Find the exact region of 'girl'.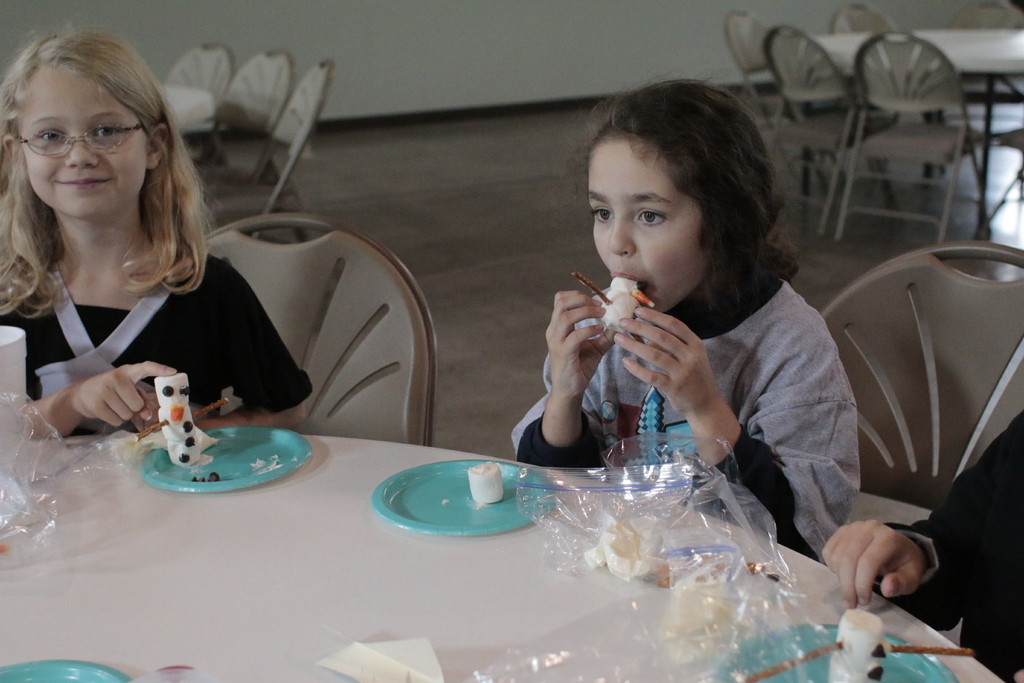
Exact region: l=514, t=77, r=863, b=557.
